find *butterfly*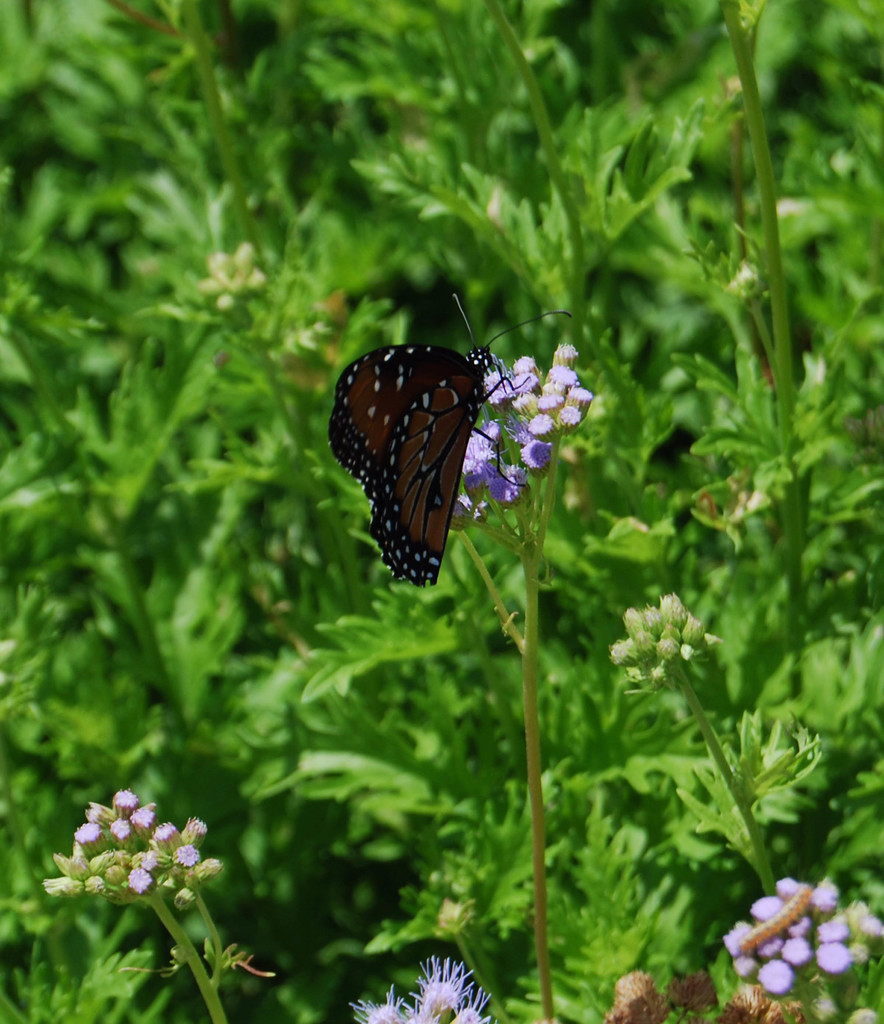
x1=326 y1=293 x2=574 y2=582
